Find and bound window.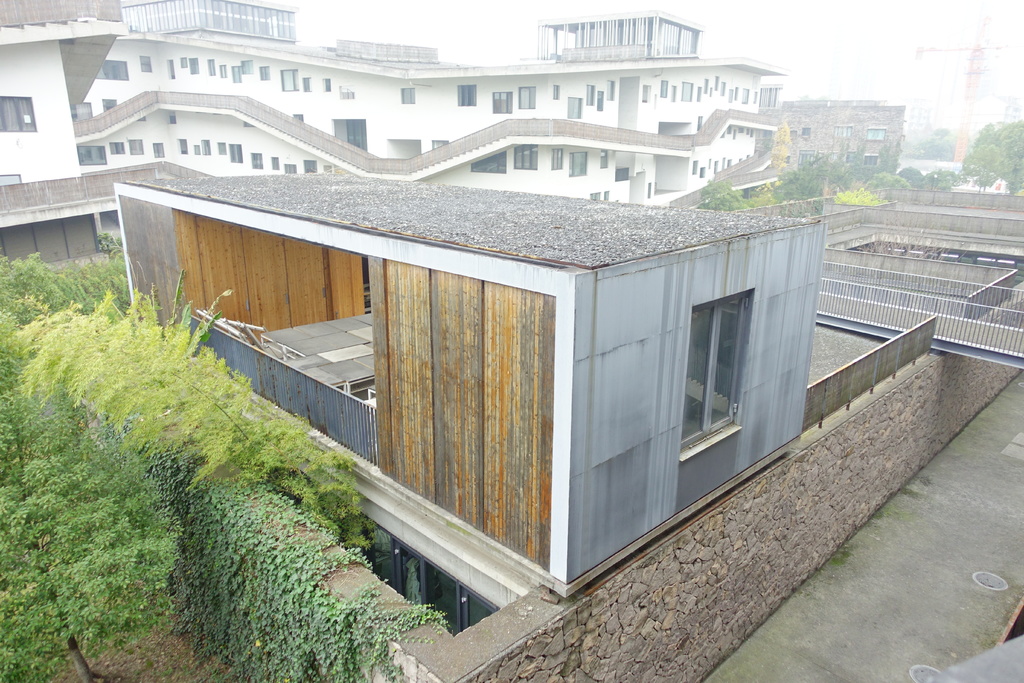
Bound: rect(714, 162, 717, 174).
